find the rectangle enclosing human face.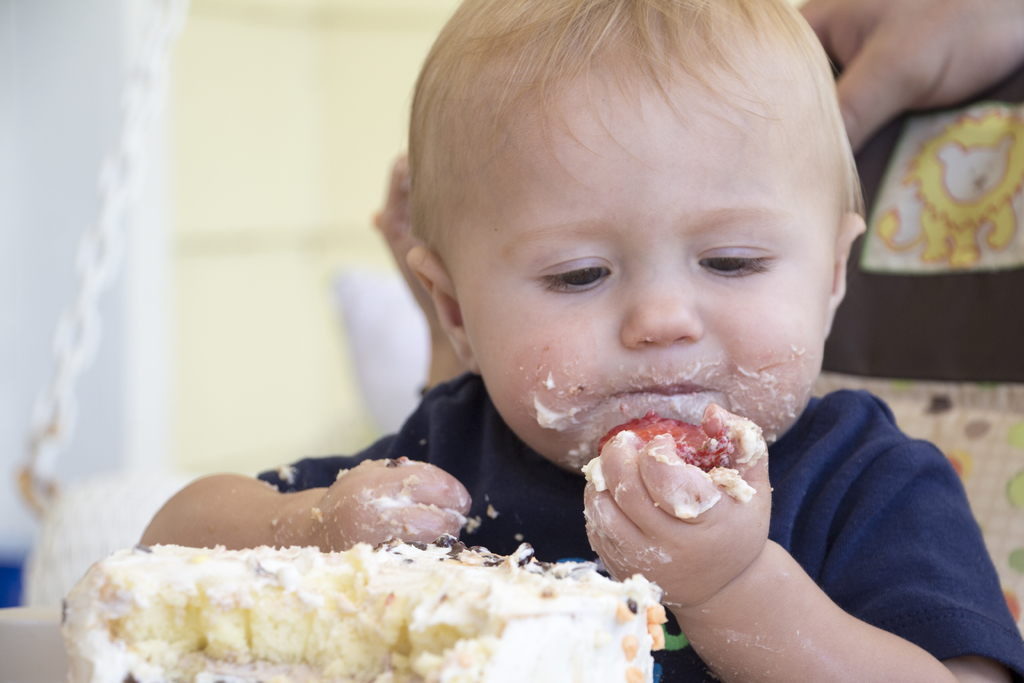
select_region(439, 35, 842, 472).
